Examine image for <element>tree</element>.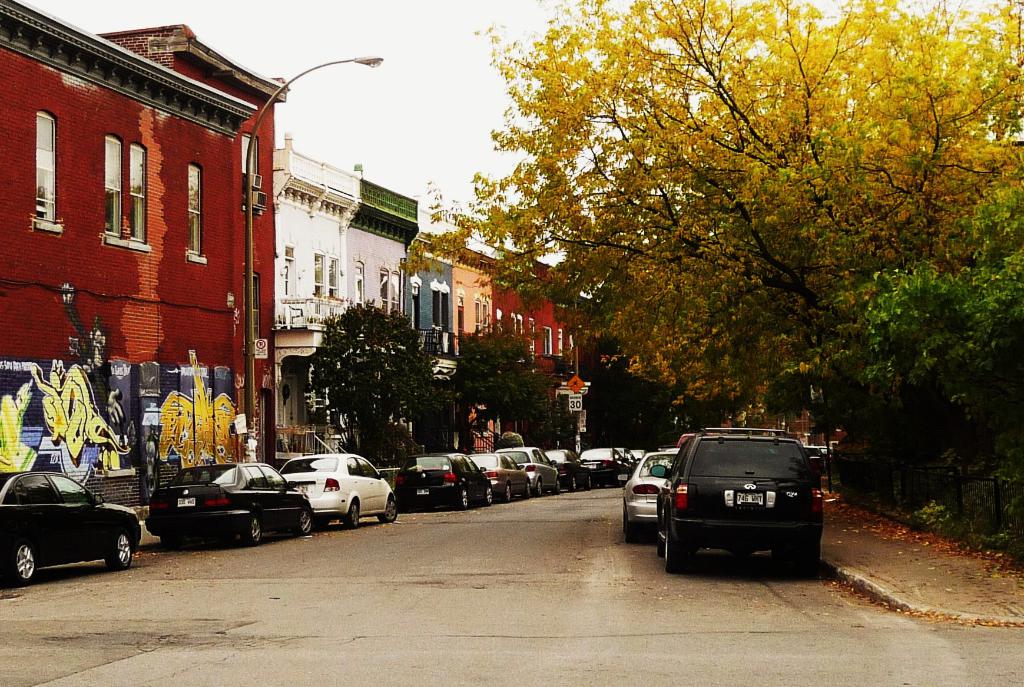
Examination result: bbox=(574, 345, 712, 458).
